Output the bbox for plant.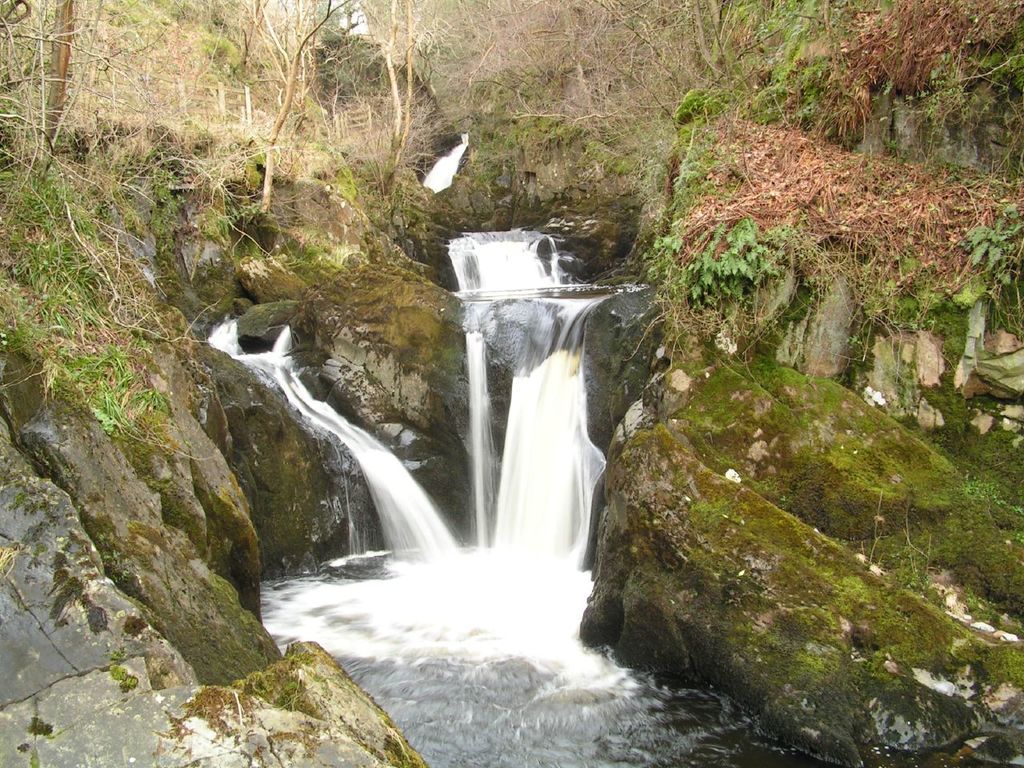
bbox(450, 0, 751, 275).
